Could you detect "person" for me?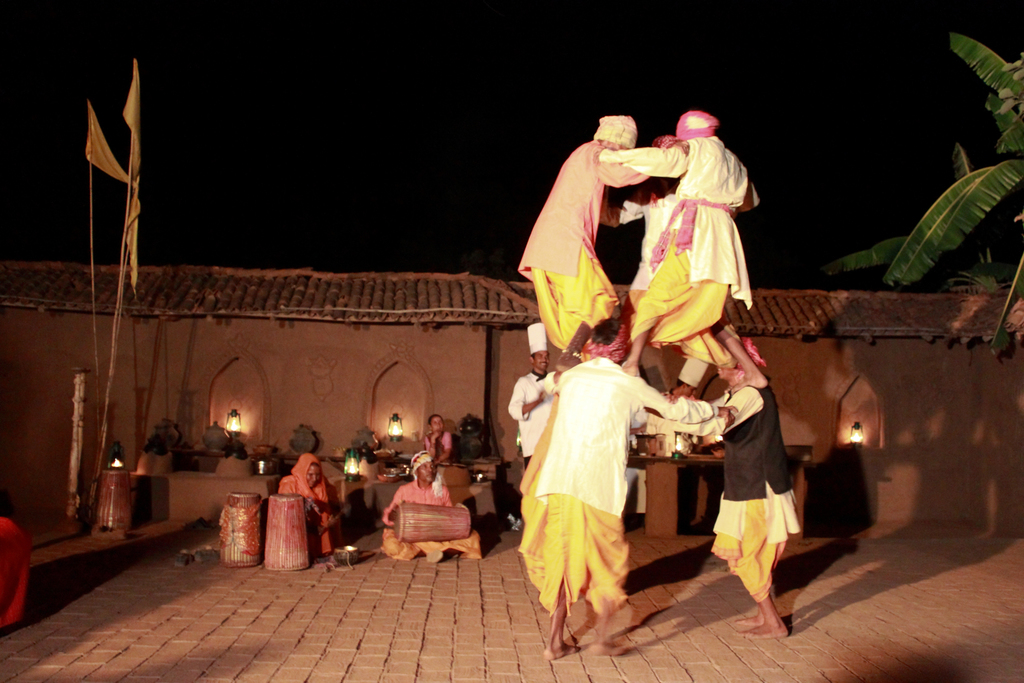
Detection result: 424:410:463:466.
